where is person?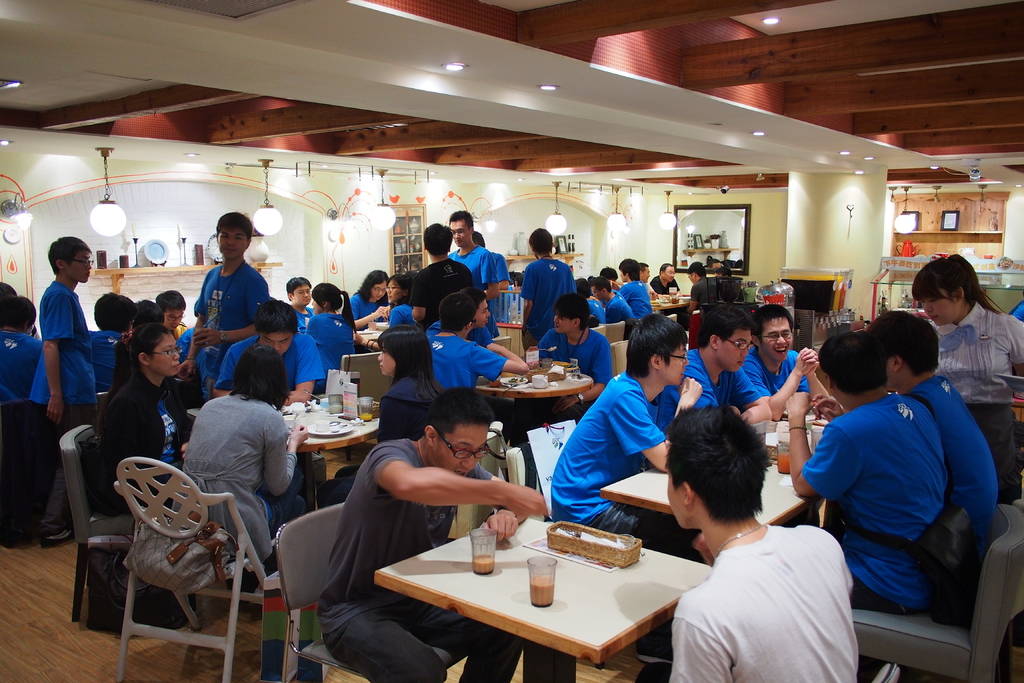
(787,327,950,614).
